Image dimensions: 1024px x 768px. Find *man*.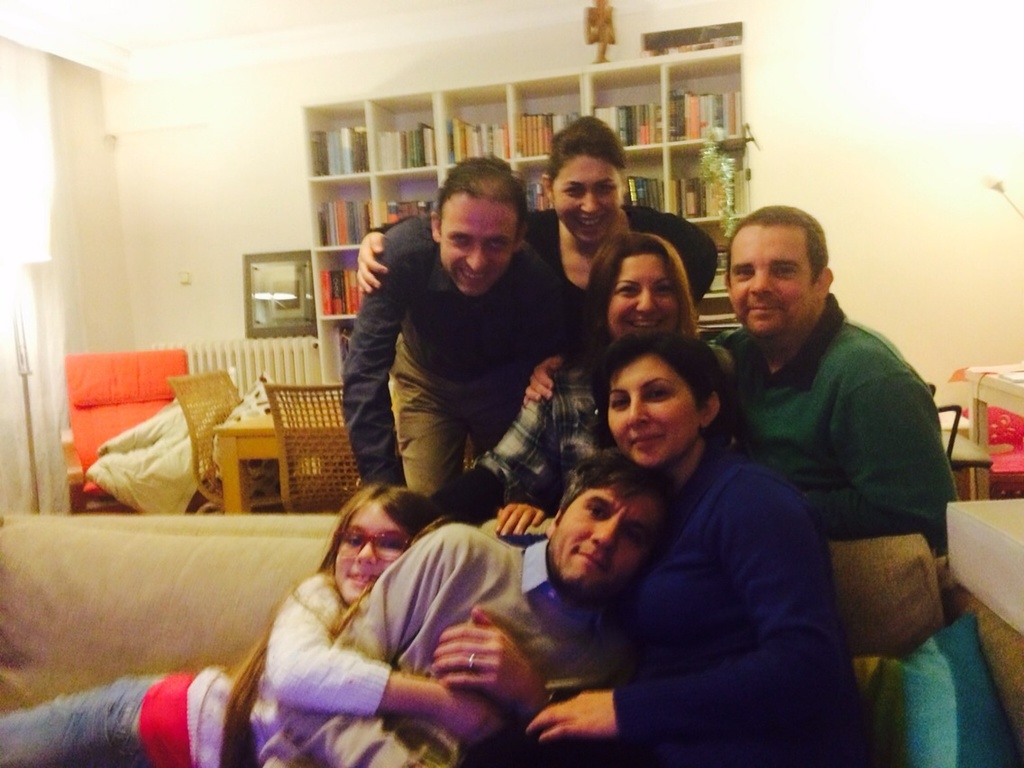
BBox(493, 201, 965, 569).
